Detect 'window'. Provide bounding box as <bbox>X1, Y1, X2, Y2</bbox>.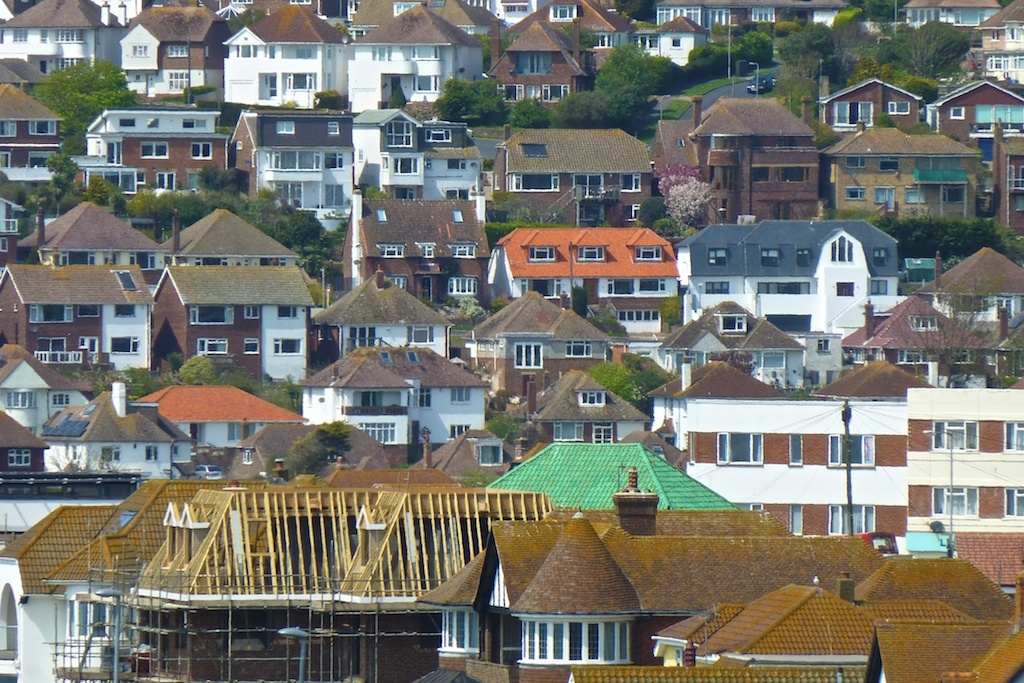
<bbox>570, 231, 614, 271</bbox>.
